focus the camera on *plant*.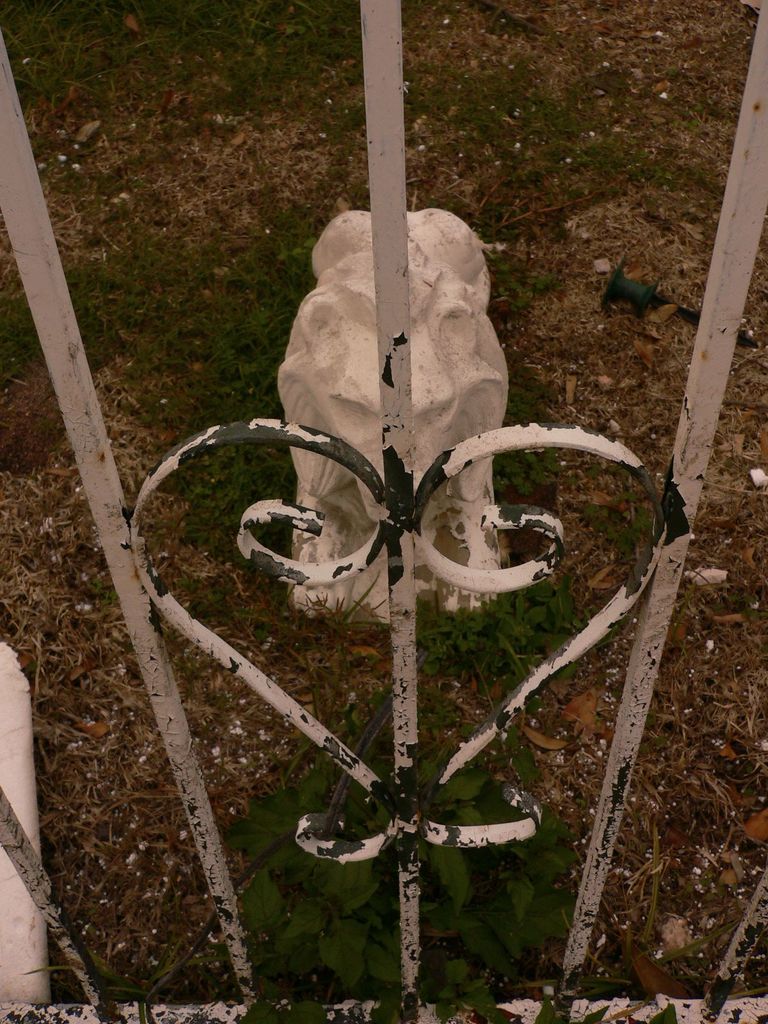
Focus region: (left=0, top=382, right=86, bottom=469).
